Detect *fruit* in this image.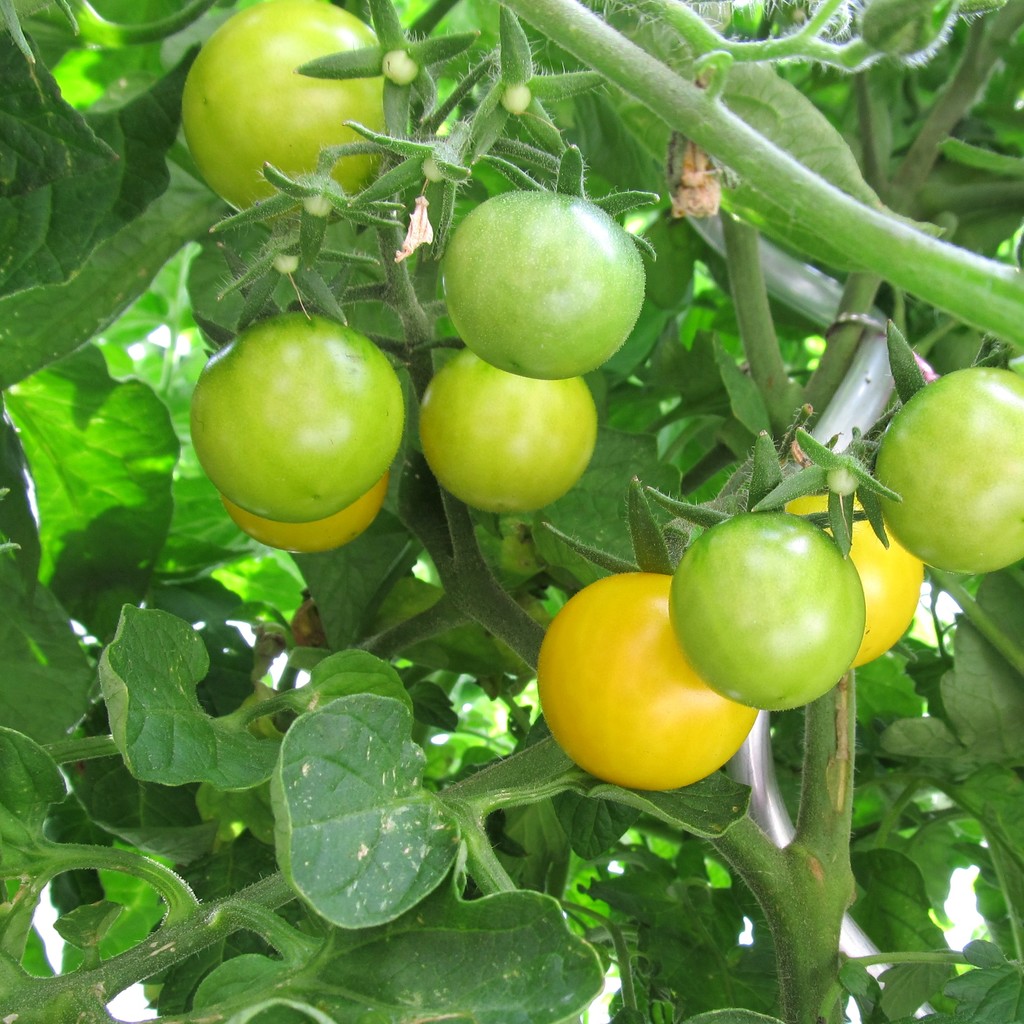
Detection: box(444, 187, 650, 381).
